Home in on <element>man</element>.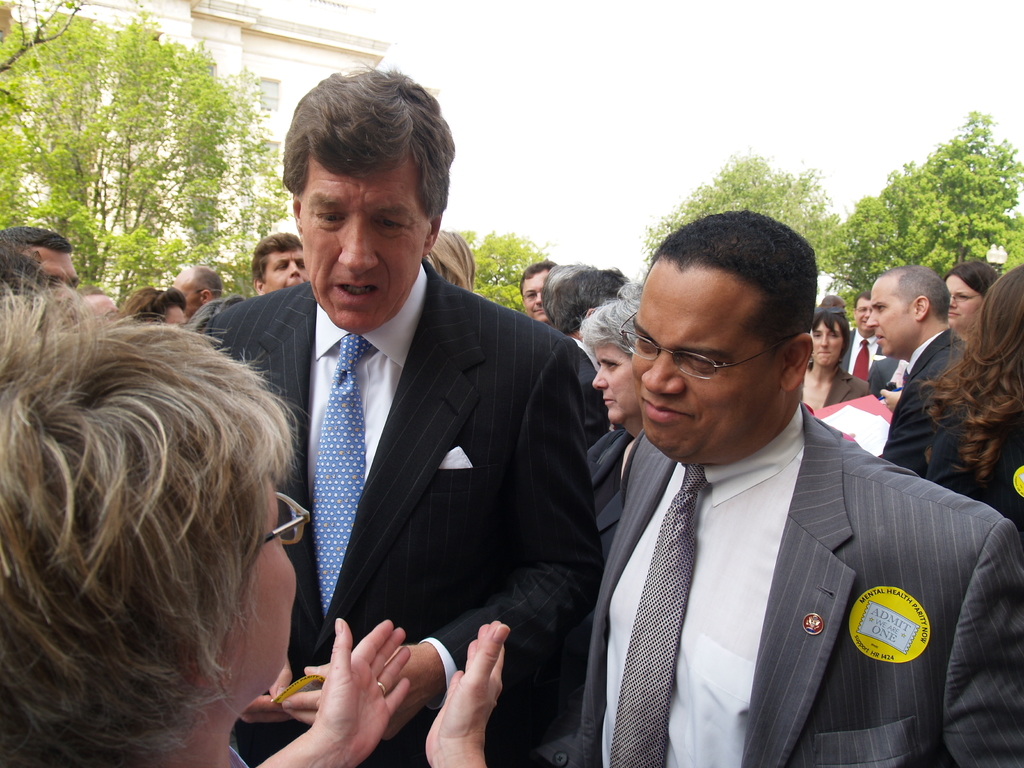
Homed in at [left=125, top=284, right=188, bottom=327].
